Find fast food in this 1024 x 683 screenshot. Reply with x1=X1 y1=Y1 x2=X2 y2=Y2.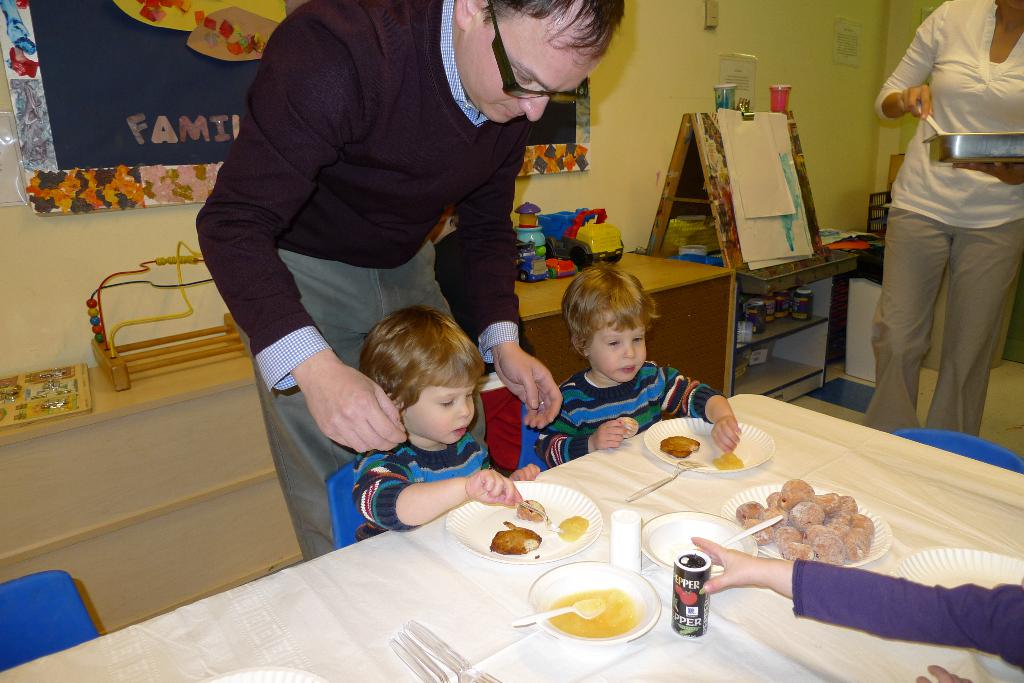
x1=824 y1=506 x2=849 y2=533.
